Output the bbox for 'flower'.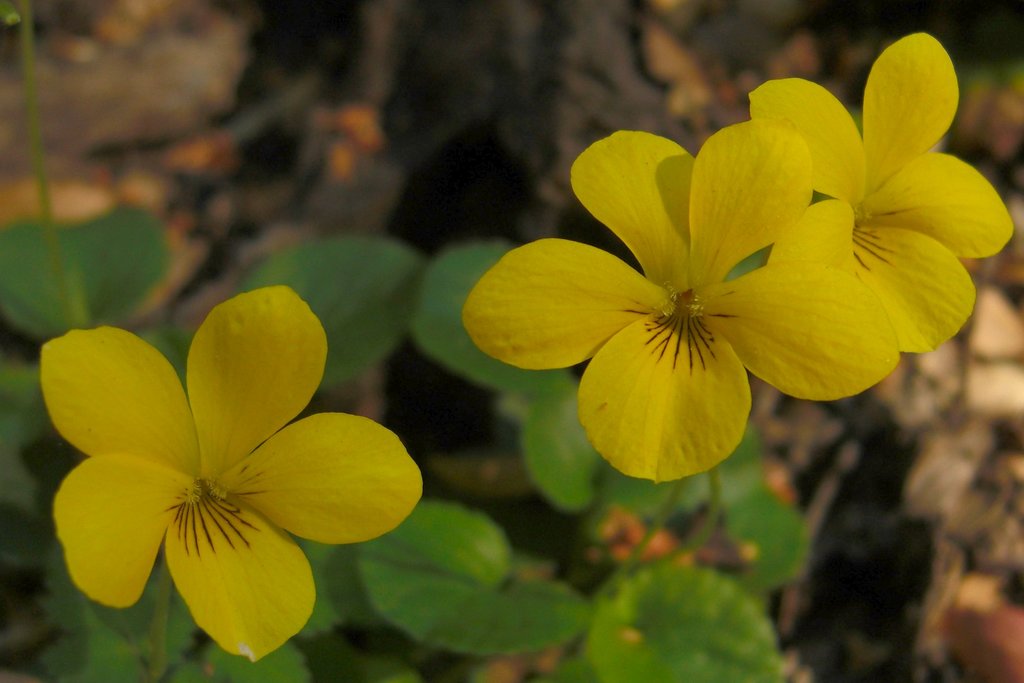
(461, 130, 899, 484).
